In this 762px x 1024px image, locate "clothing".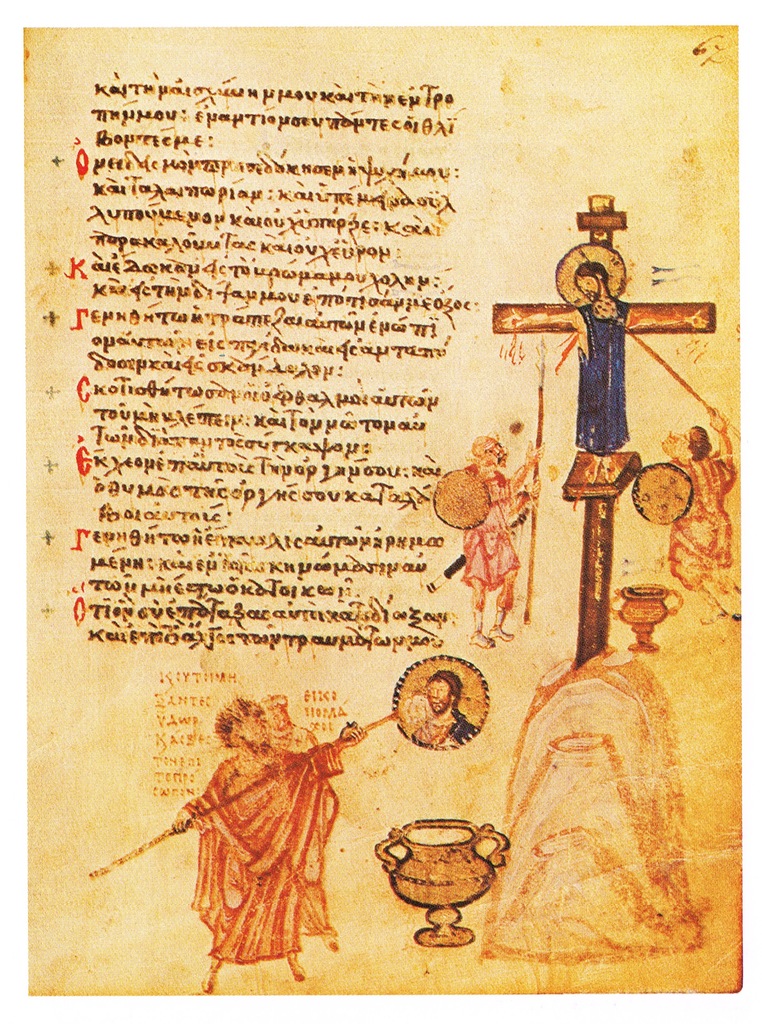
Bounding box: detection(578, 294, 629, 449).
